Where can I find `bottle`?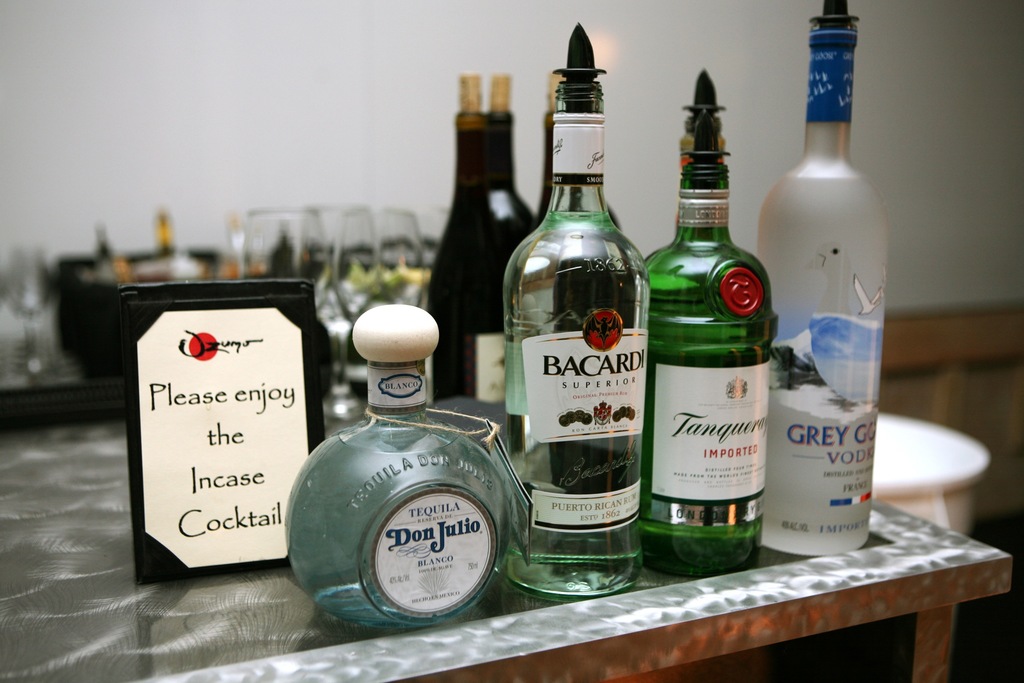
You can find it at bbox(513, 28, 646, 595).
